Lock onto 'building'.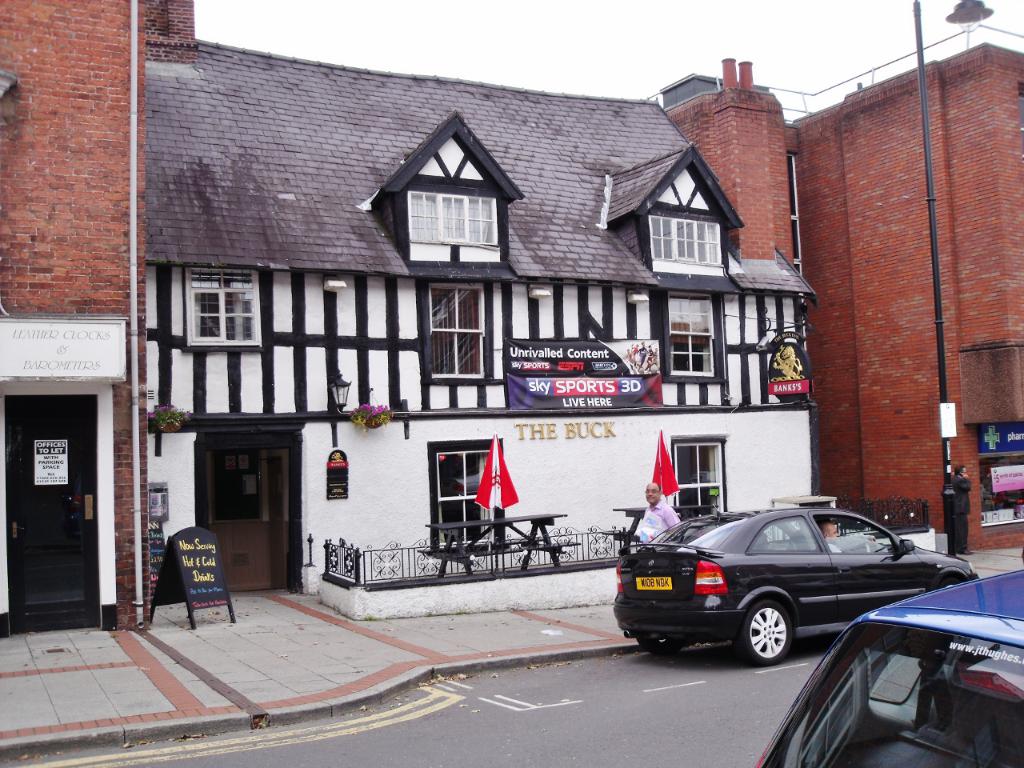
Locked: bbox(0, 0, 199, 636).
